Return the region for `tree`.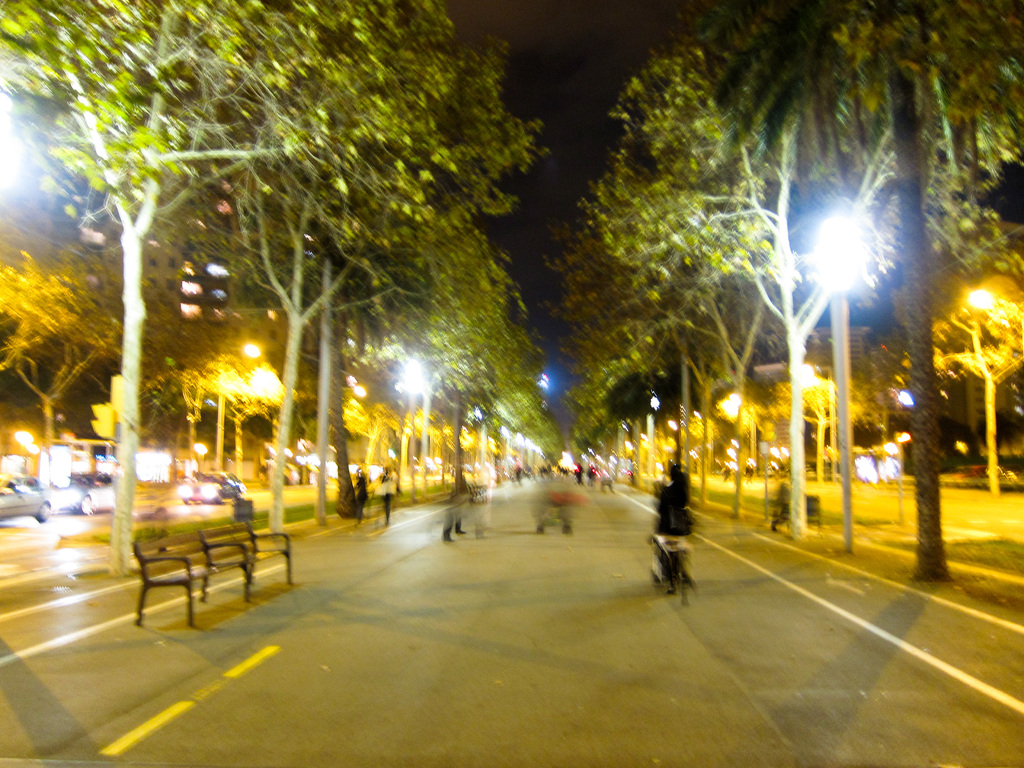
<bbox>164, 302, 243, 477</bbox>.
